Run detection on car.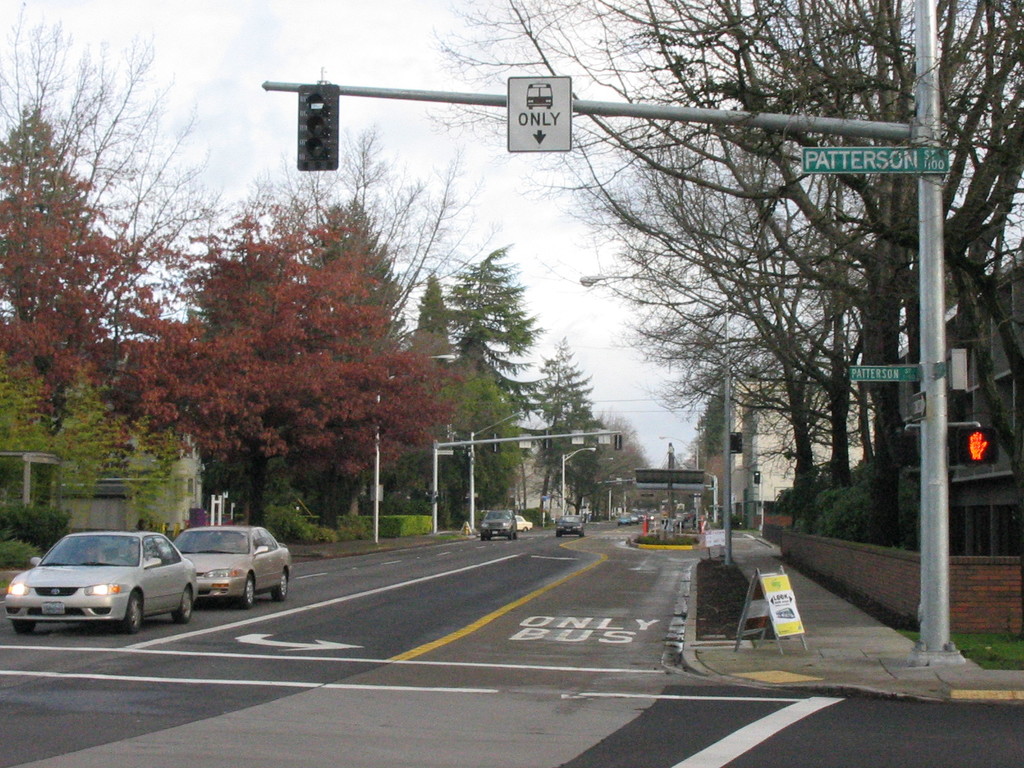
Result: rect(479, 511, 517, 542).
